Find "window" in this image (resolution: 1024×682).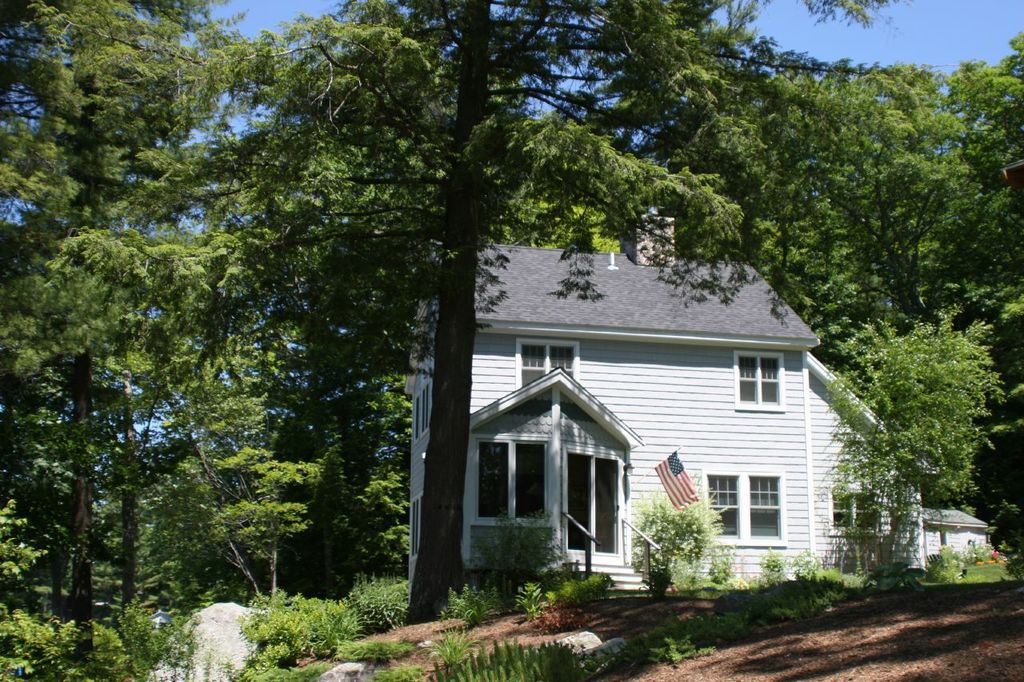
[698, 468, 786, 551].
